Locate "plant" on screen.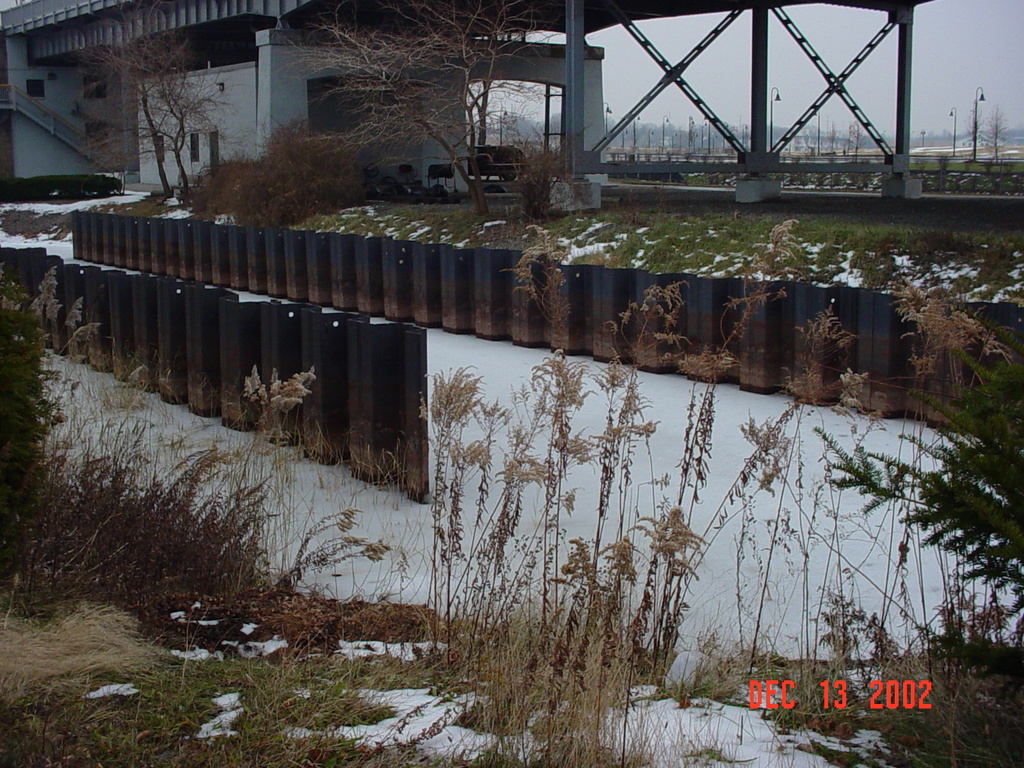
On screen at 808 324 1023 611.
